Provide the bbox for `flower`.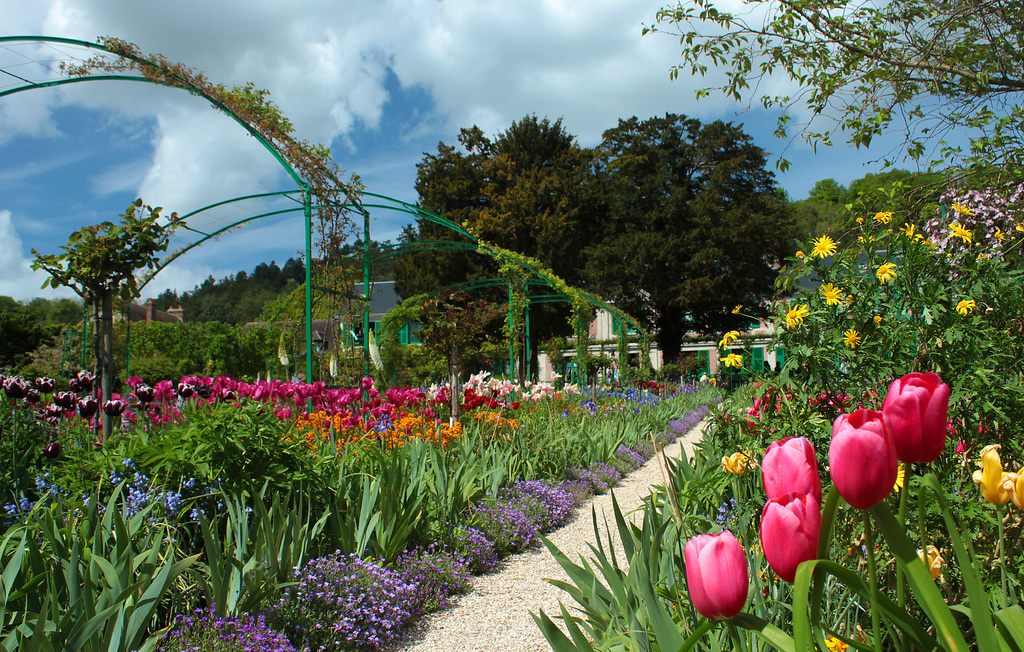
954/296/980/318.
